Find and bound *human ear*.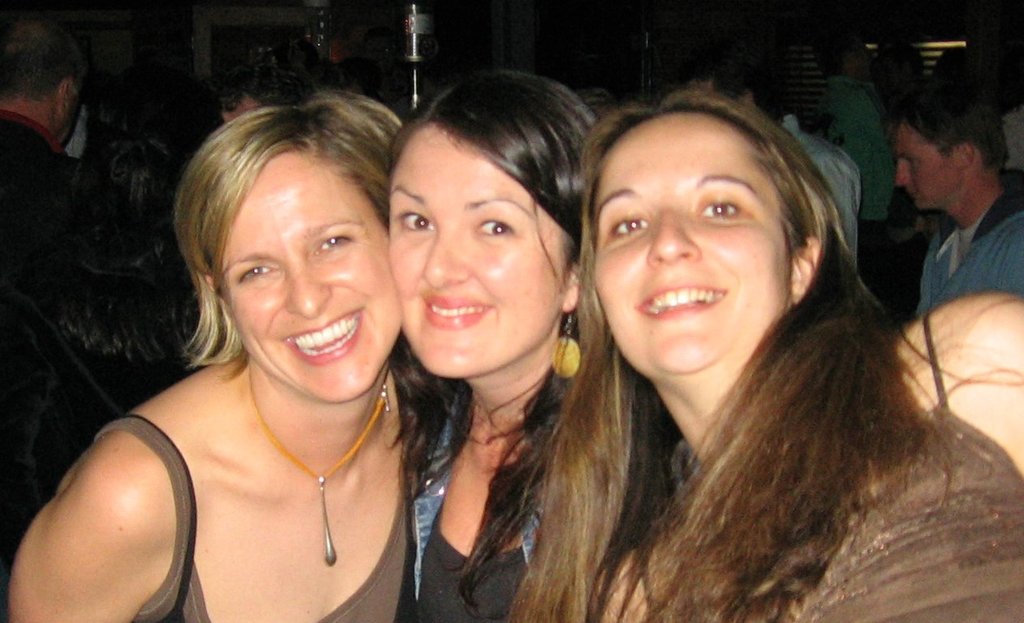
Bound: left=792, top=240, right=820, bottom=302.
